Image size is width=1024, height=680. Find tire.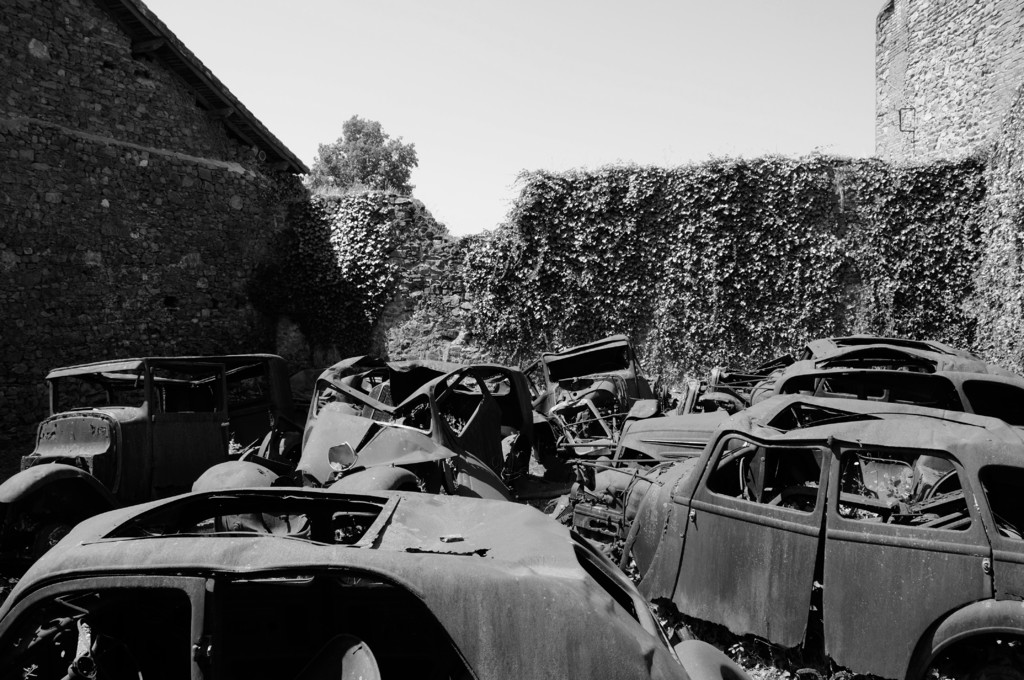
[906, 597, 1023, 679].
